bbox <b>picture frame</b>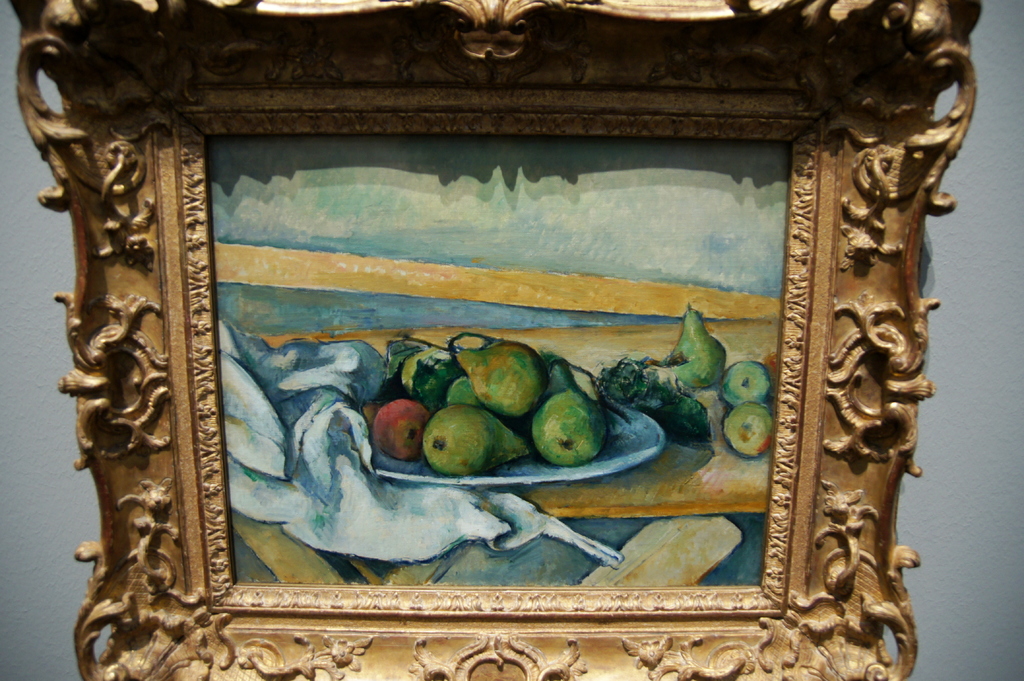
<bbox>8, 1, 986, 680</bbox>
